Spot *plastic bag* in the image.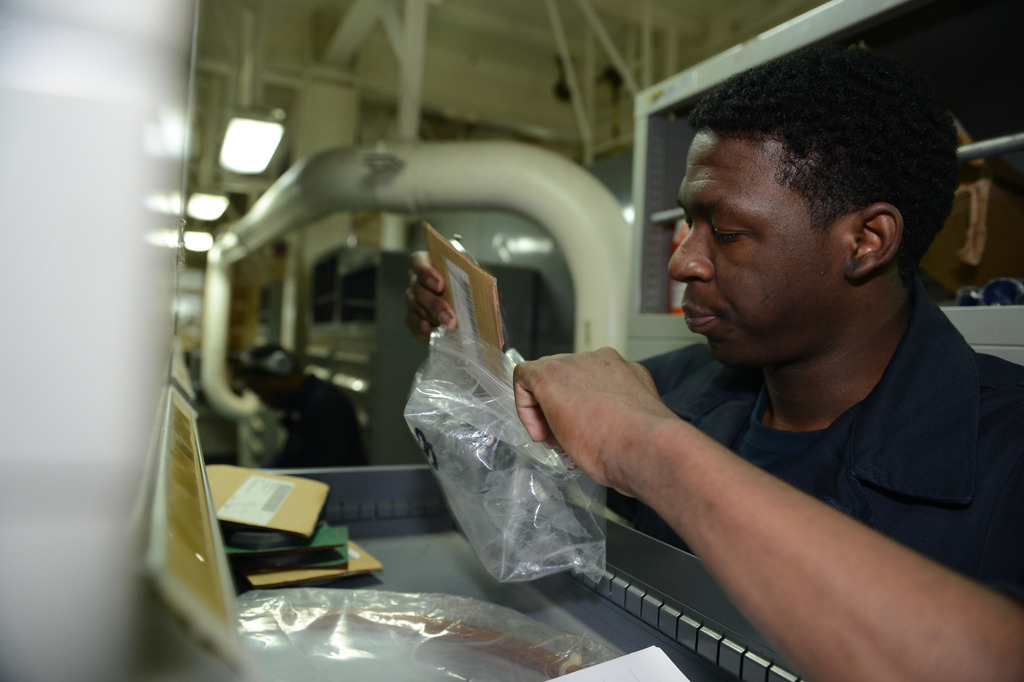
*plastic bag* found at Rect(238, 581, 612, 681).
